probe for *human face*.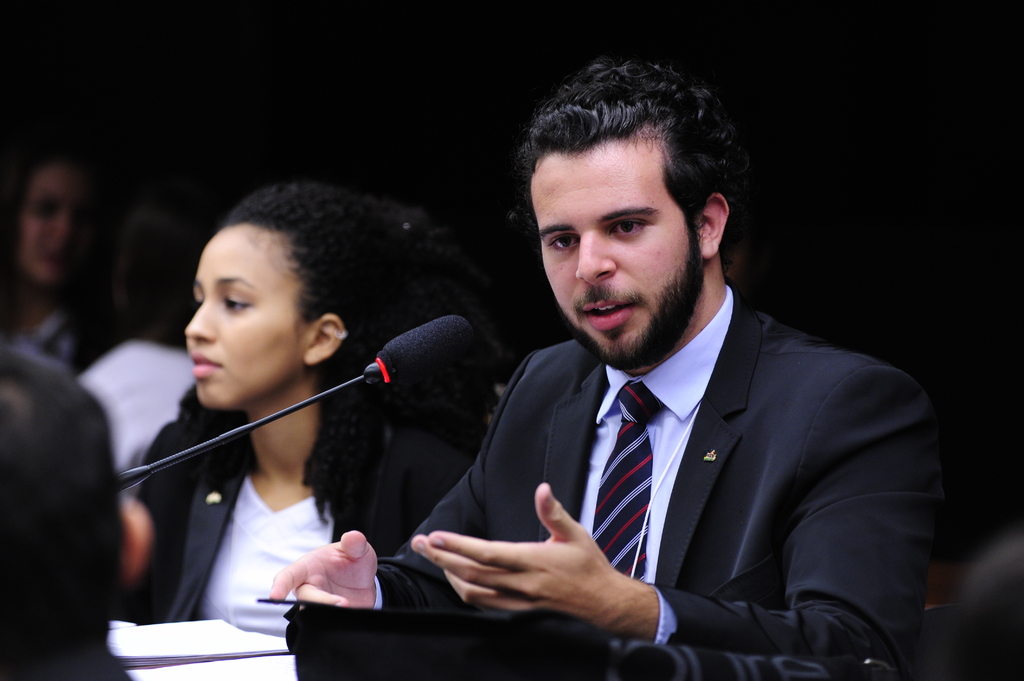
Probe result: select_region(20, 159, 95, 285).
